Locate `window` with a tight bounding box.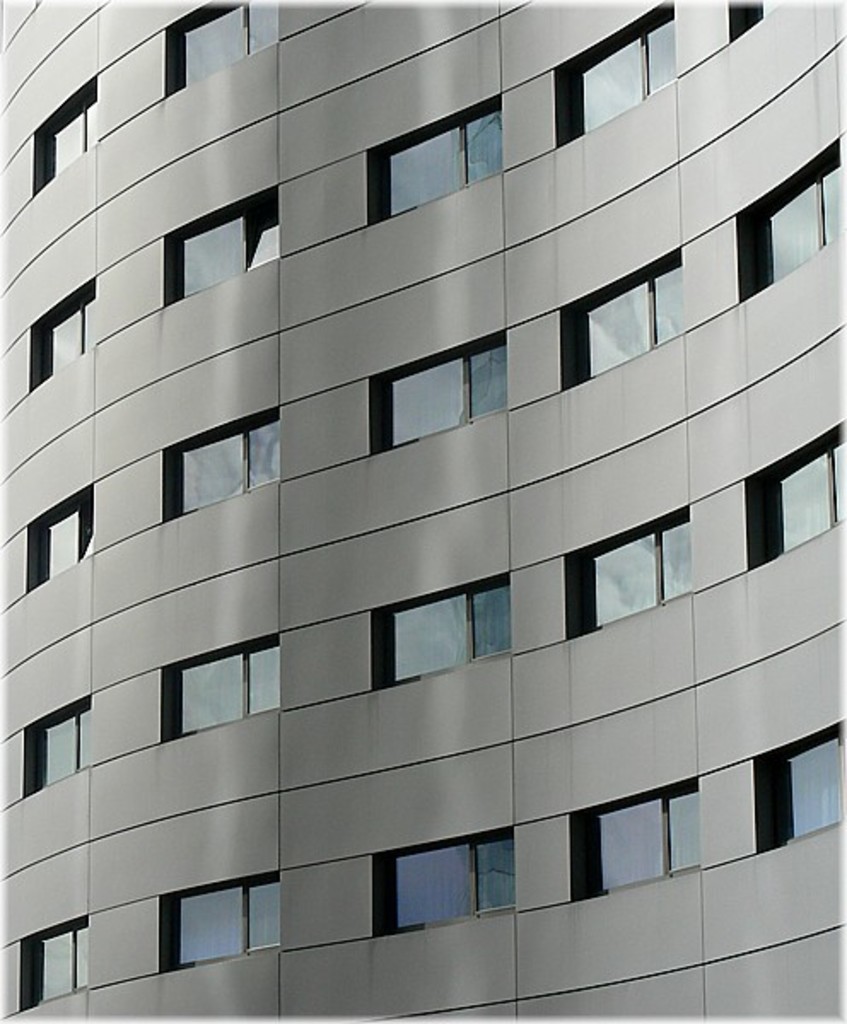
{"left": 159, "top": 638, "right": 277, "bottom": 736}.
